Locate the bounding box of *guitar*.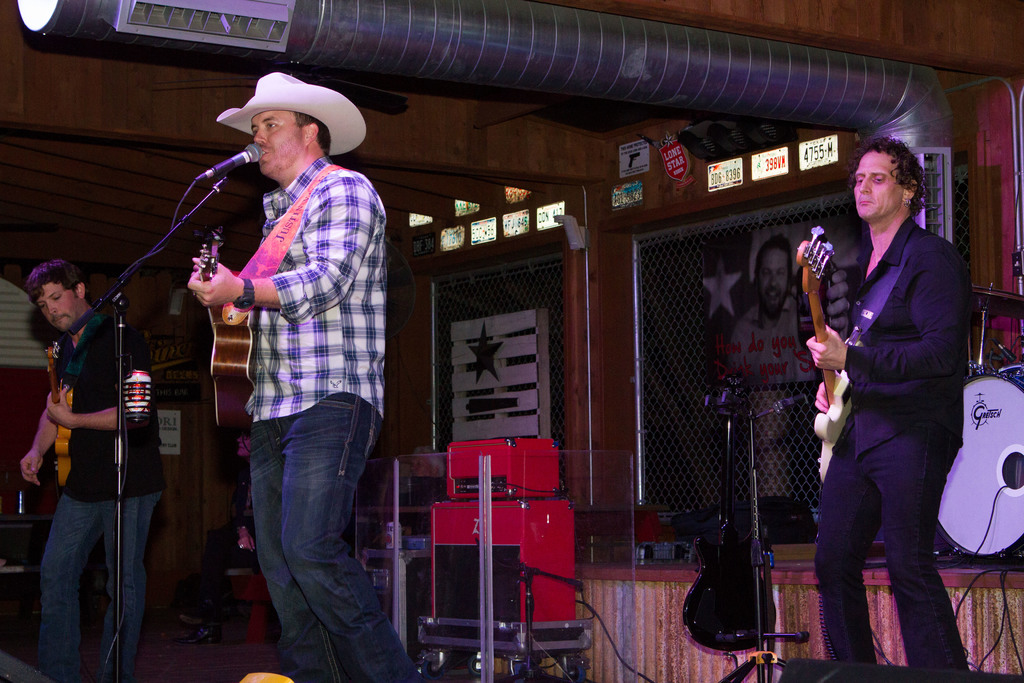
Bounding box: detection(45, 337, 79, 487).
